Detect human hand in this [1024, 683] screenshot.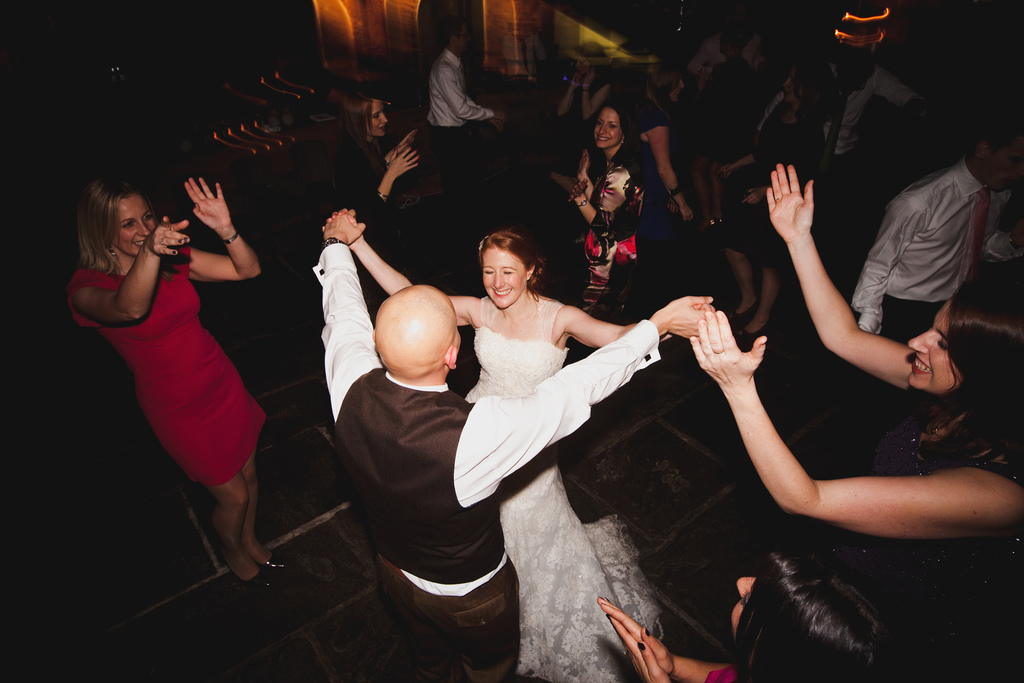
Detection: bbox=[767, 163, 818, 242].
